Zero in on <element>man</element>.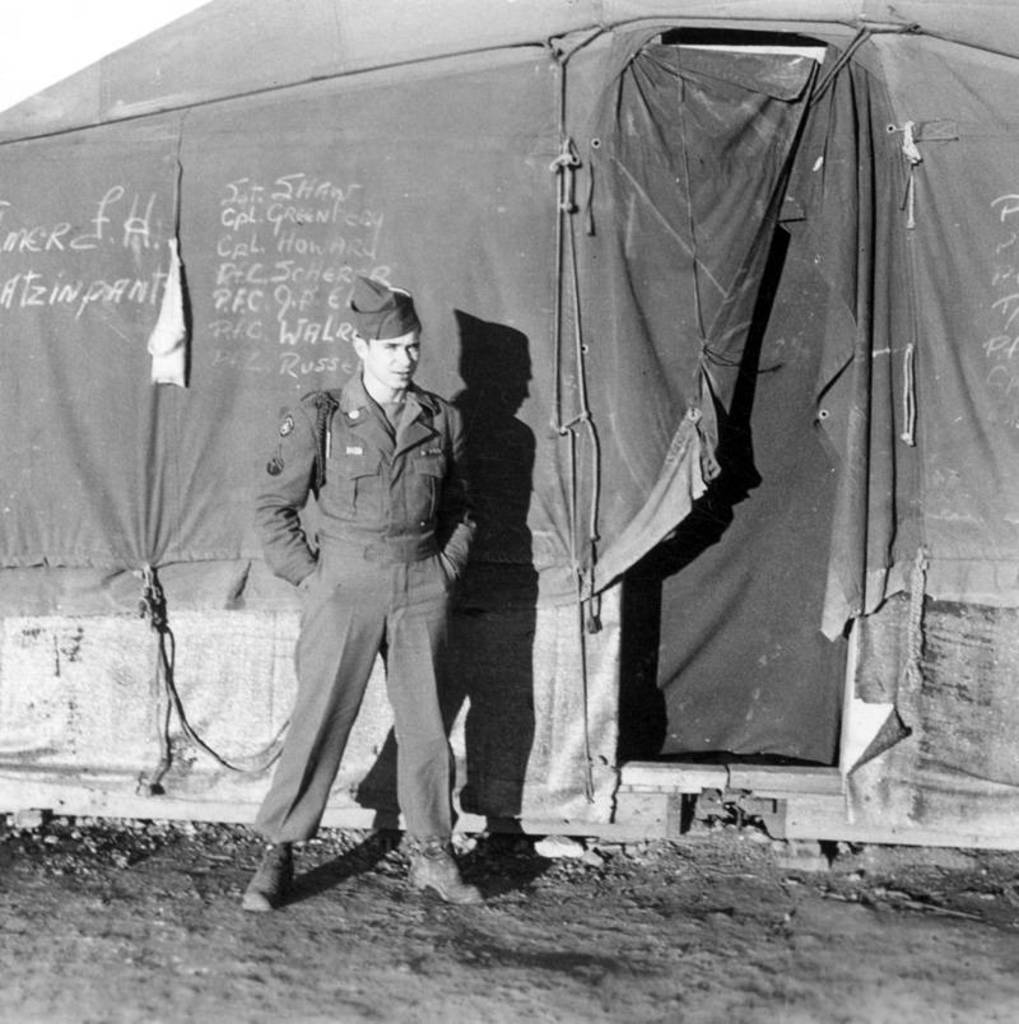
Zeroed in: <box>262,251,475,867</box>.
